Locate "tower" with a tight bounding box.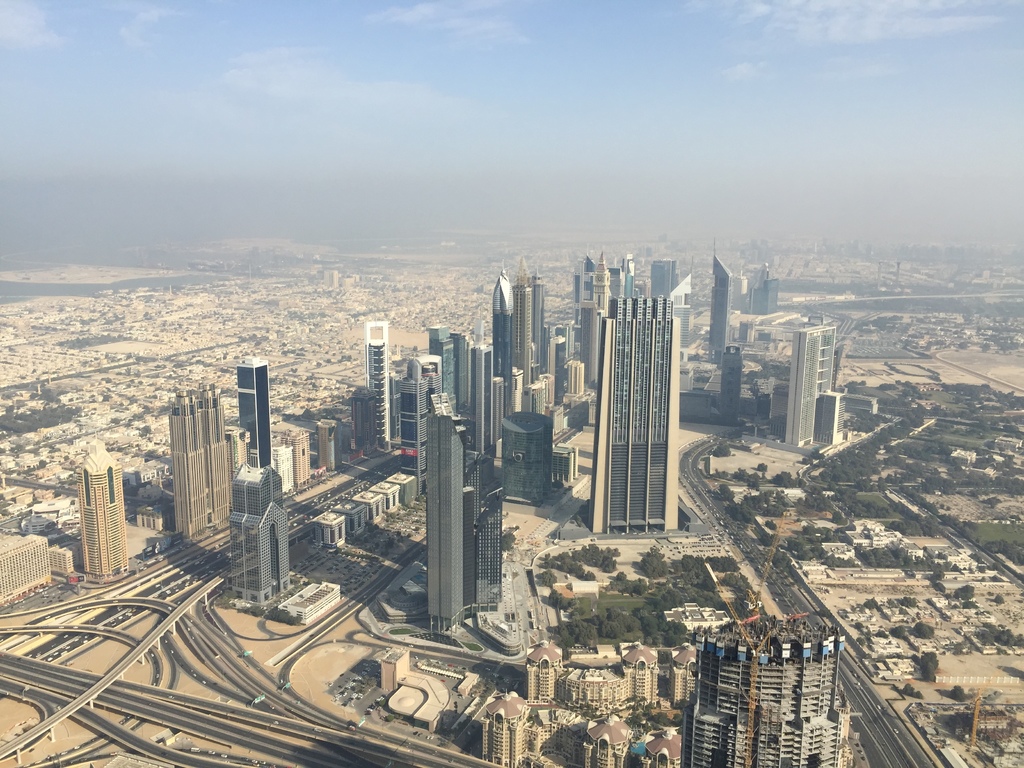
<box>572,233,698,534</box>.
